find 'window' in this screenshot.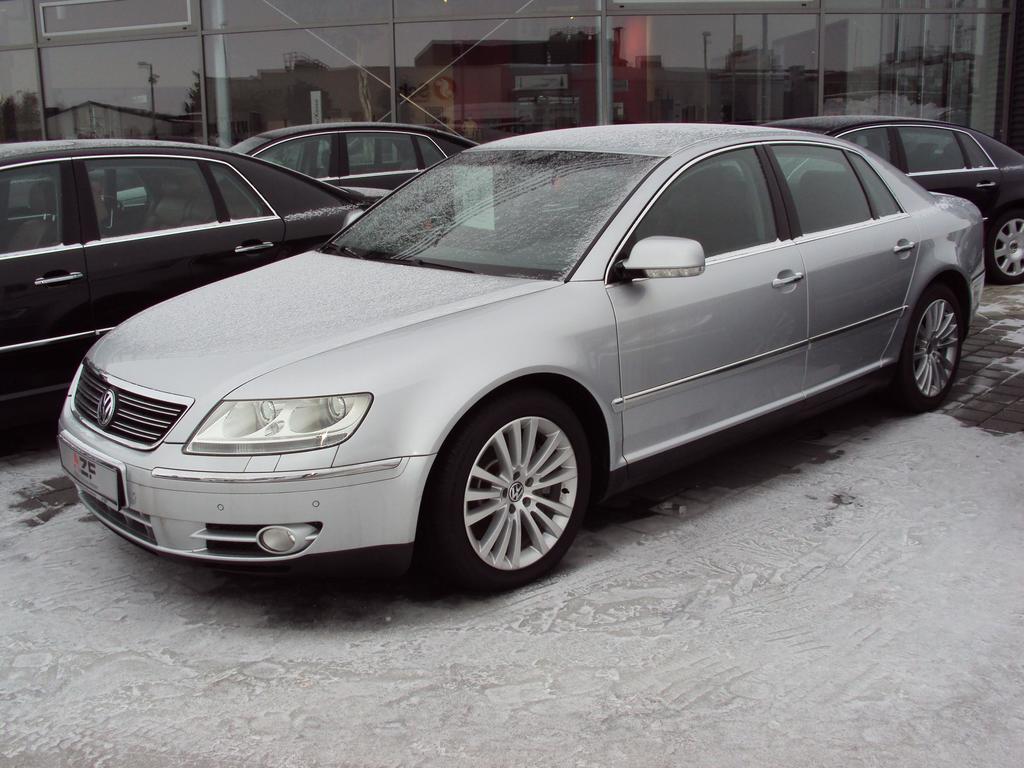
The bounding box for 'window' is (620, 142, 783, 274).
